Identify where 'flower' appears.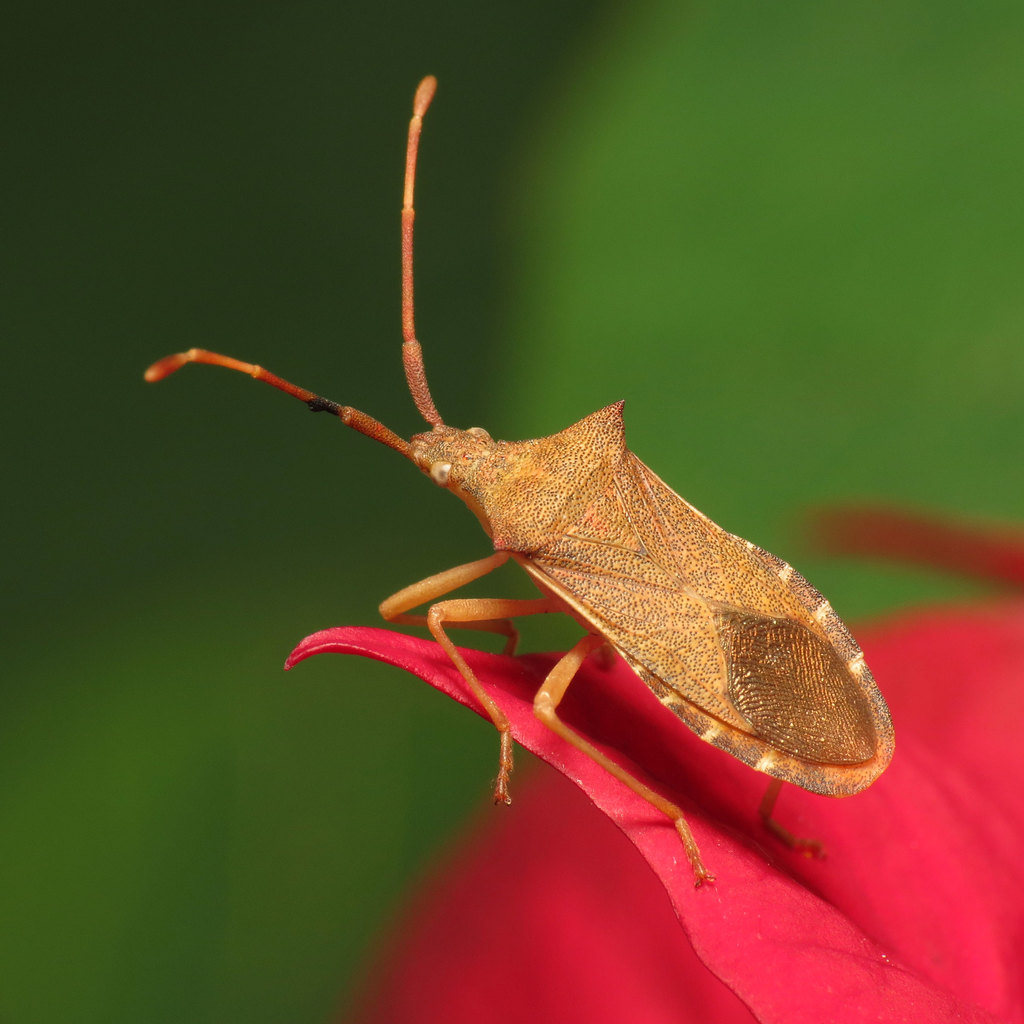
Appears at {"x1": 284, "y1": 504, "x2": 1023, "y2": 1023}.
